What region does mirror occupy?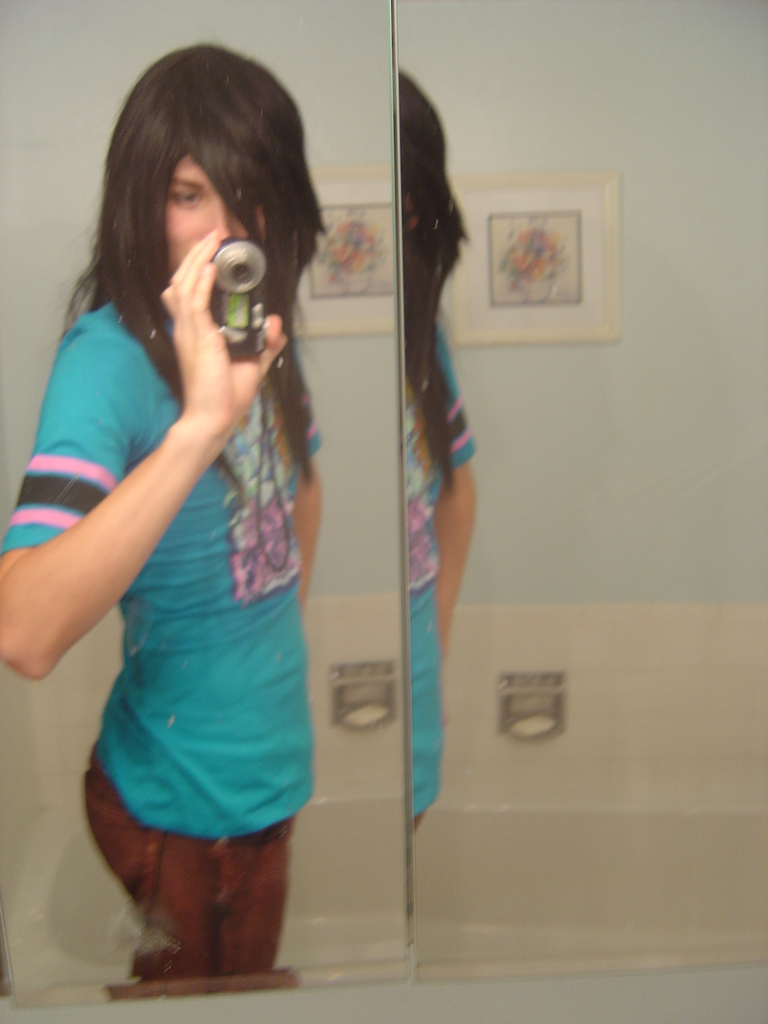
l=0, t=4, r=410, b=1009.
